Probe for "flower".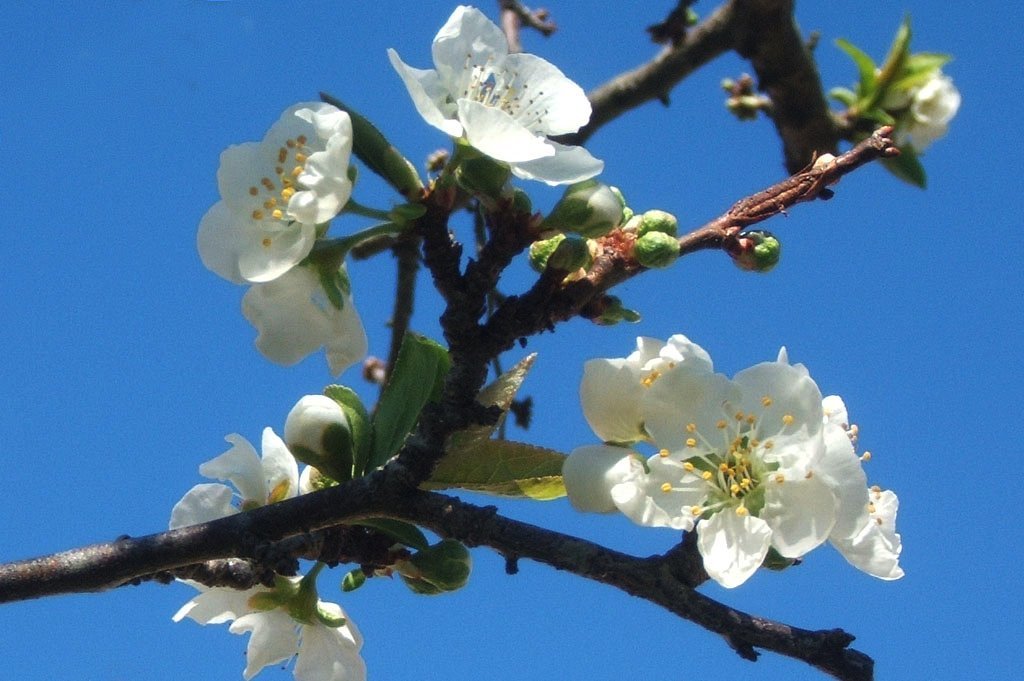
Probe result: (169,423,298,628).
